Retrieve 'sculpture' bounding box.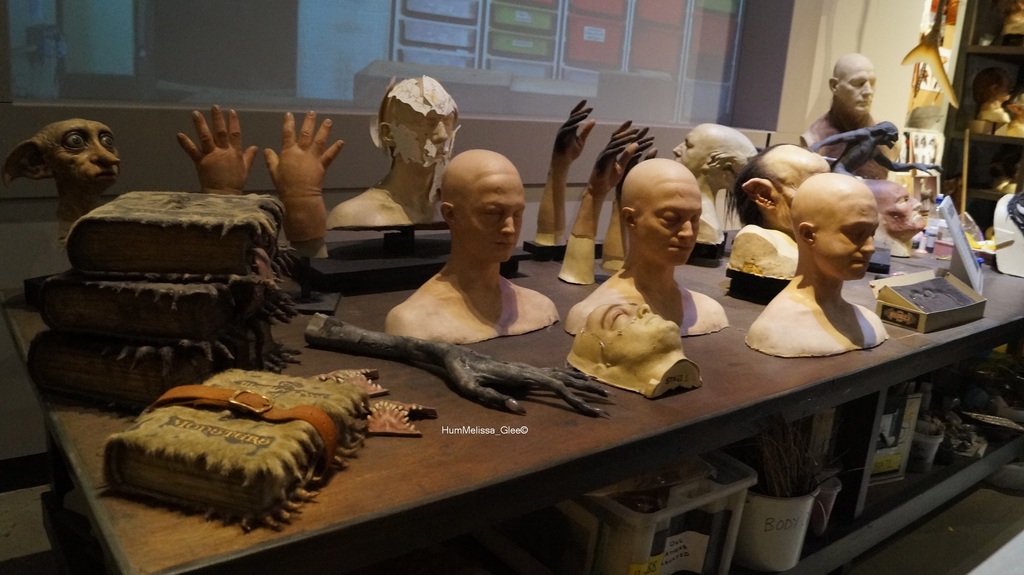
Bounding box: <bbox>671, 127, 760, 241</bbox>.
